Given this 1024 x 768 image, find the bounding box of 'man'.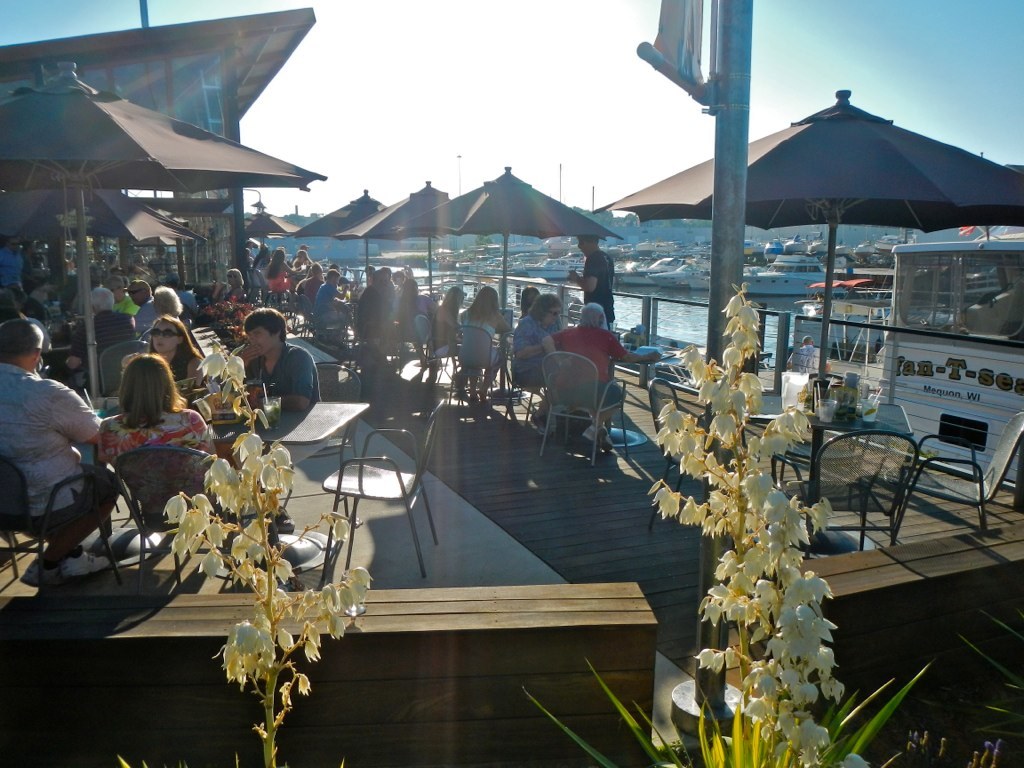
l=783, t=335, r=831, b=378.
